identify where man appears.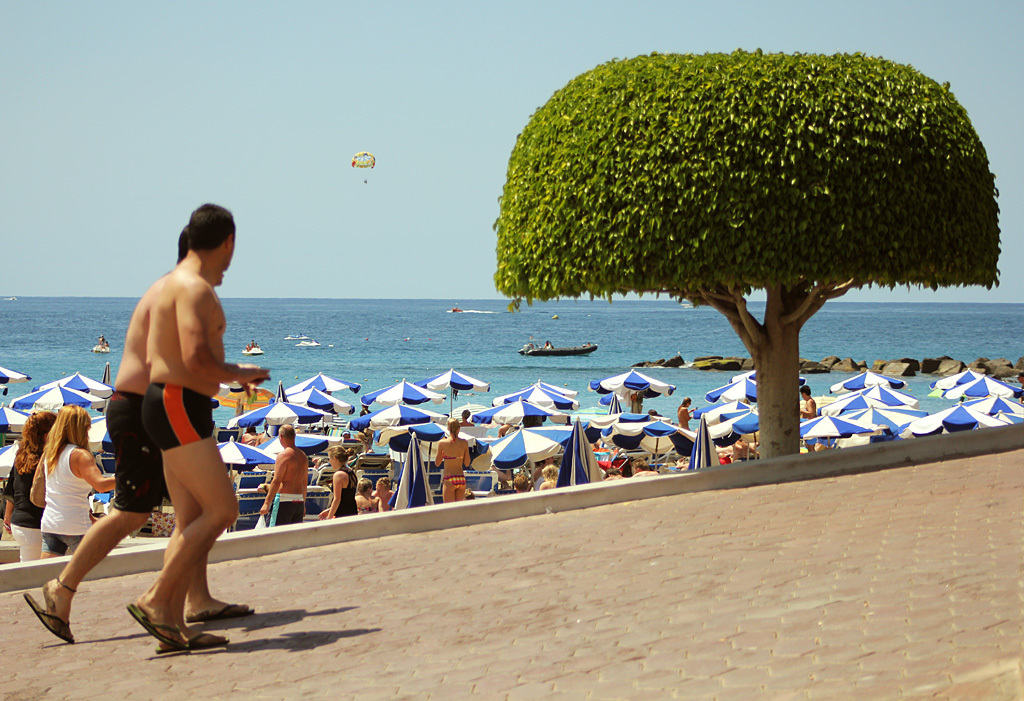
Appears at (x1=125, y1=196, x2=262, y2=650).
